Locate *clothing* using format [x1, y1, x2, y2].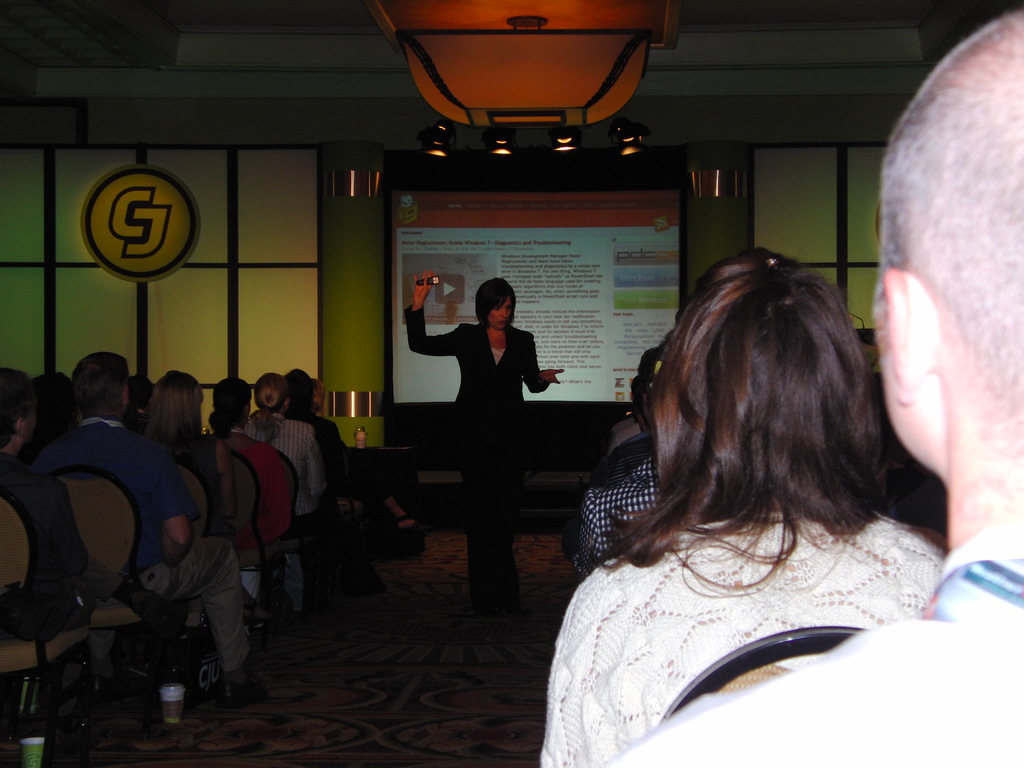
[241, 410, 333, 609].
